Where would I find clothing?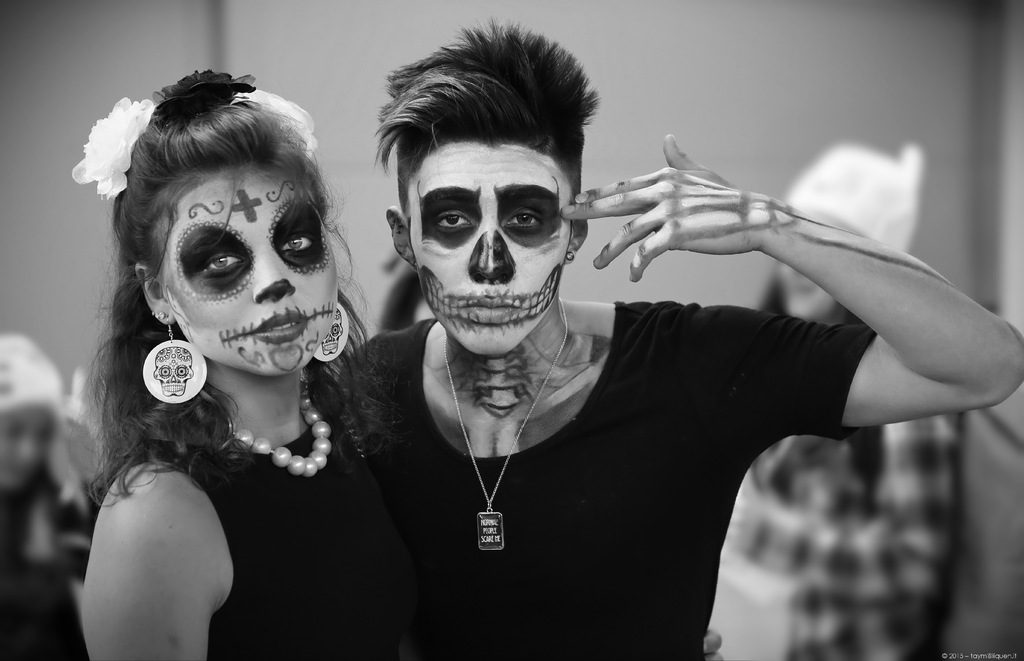
At [717,315,953,660].
